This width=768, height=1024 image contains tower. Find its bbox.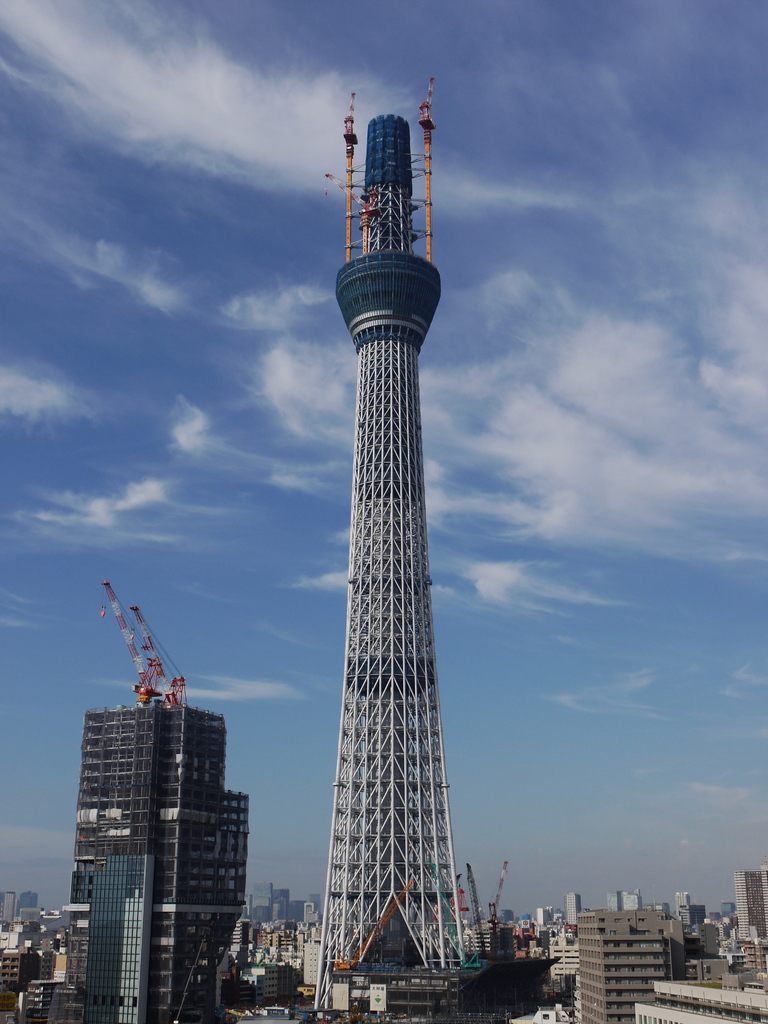
box(77, 687, 266, 1016).
